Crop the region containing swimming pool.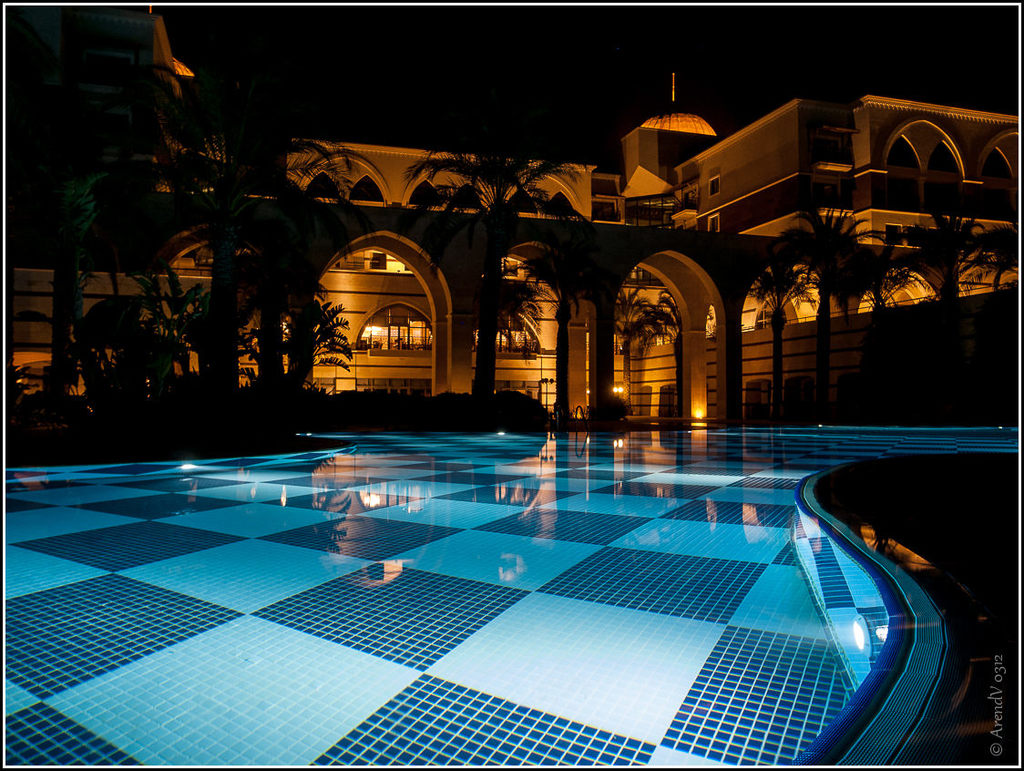
Crop region: [0, 395, 976, 757].
